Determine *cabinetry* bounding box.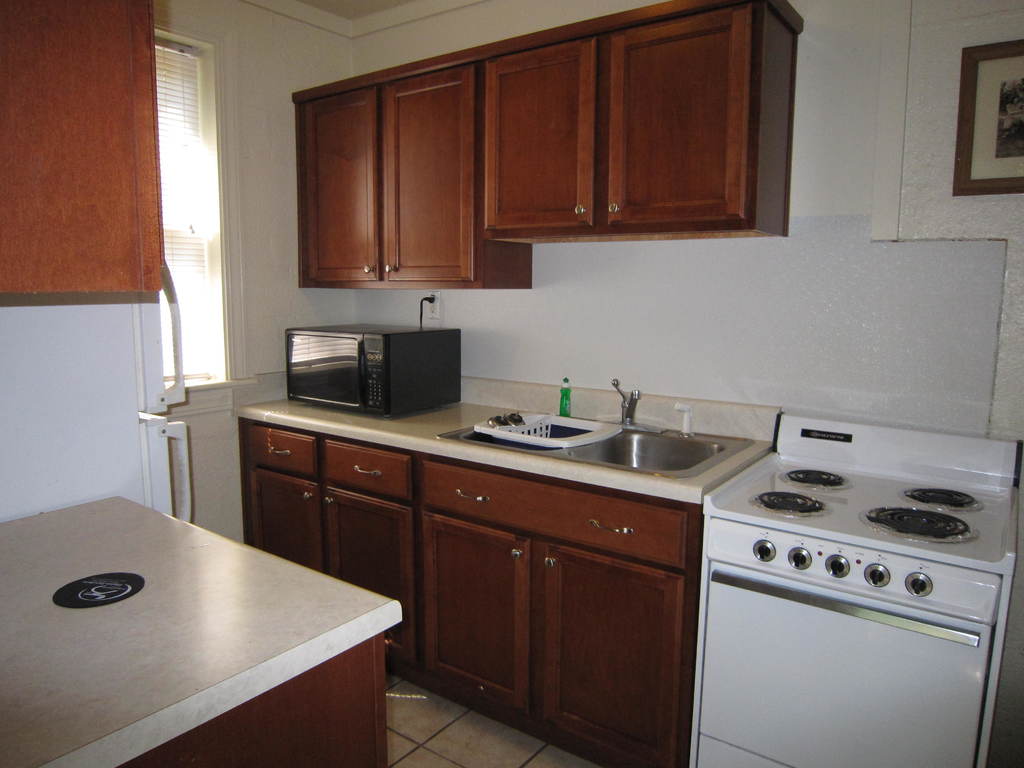
Determined: rect(547, 547, 664, 767).
